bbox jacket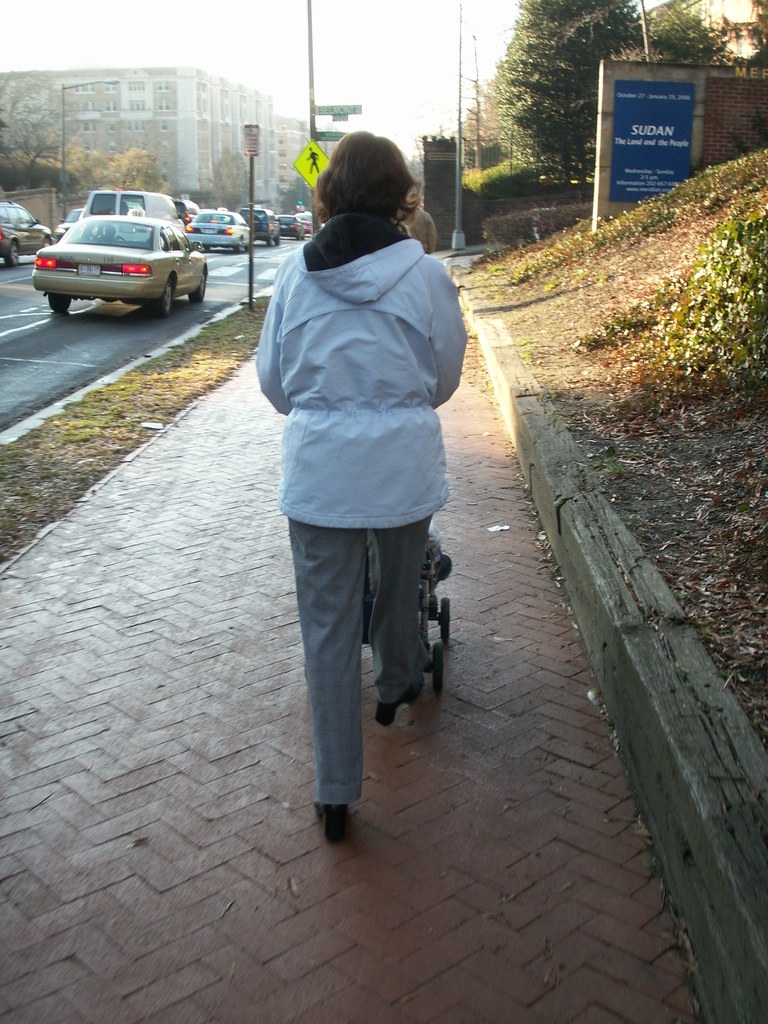
{"x1": 232, "y1": 128, "x2": 474, "y2": 578}
